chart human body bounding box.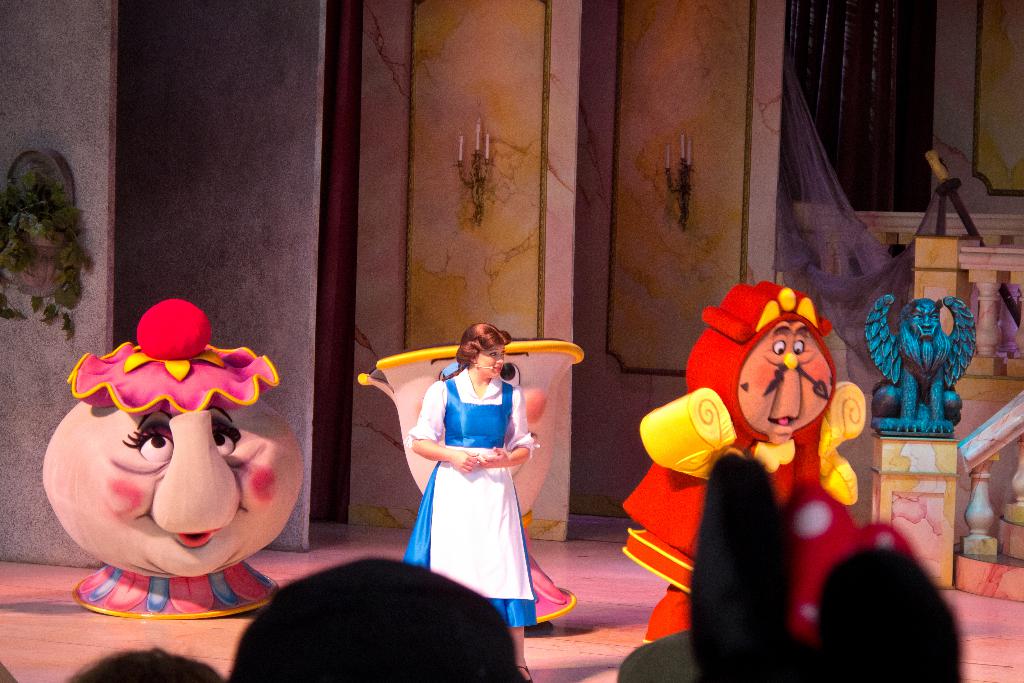
Charted: 397/339/544/620.
